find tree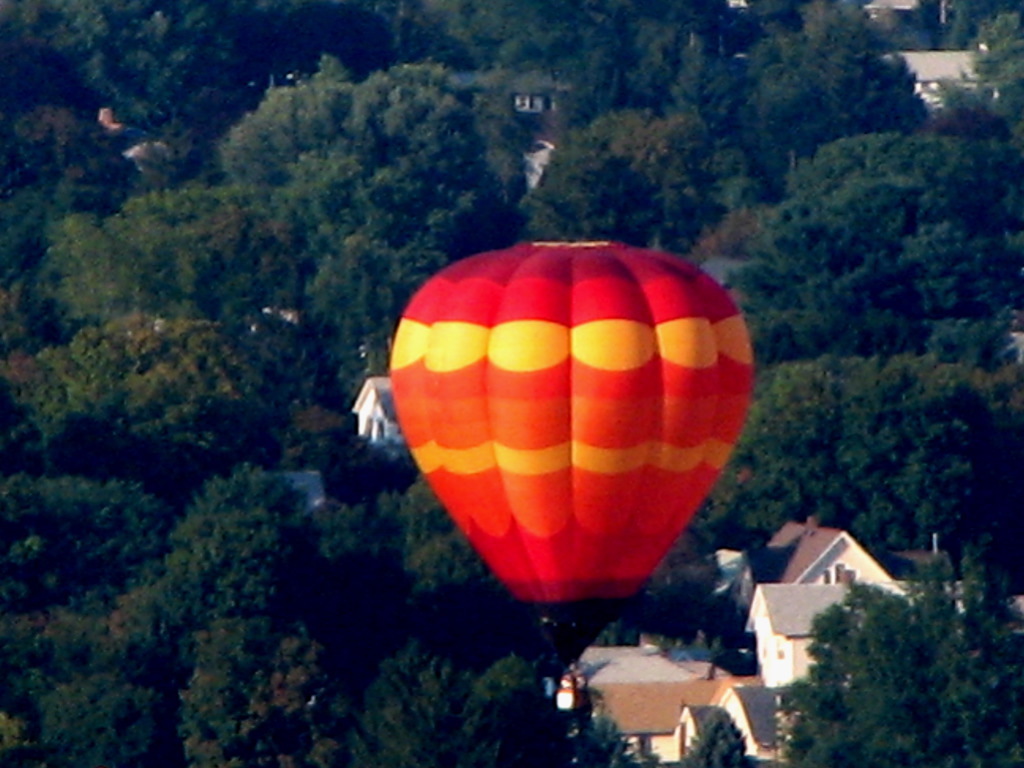
(311,470,498,630)
